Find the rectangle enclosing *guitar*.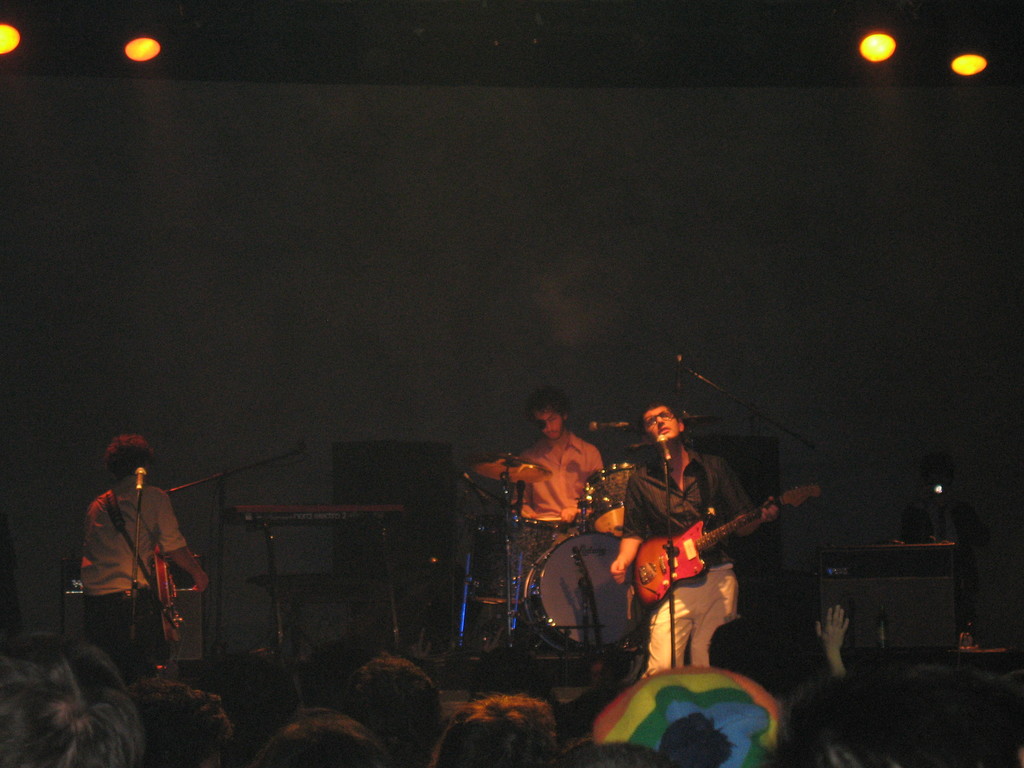
[153, 549, 188, 616].
